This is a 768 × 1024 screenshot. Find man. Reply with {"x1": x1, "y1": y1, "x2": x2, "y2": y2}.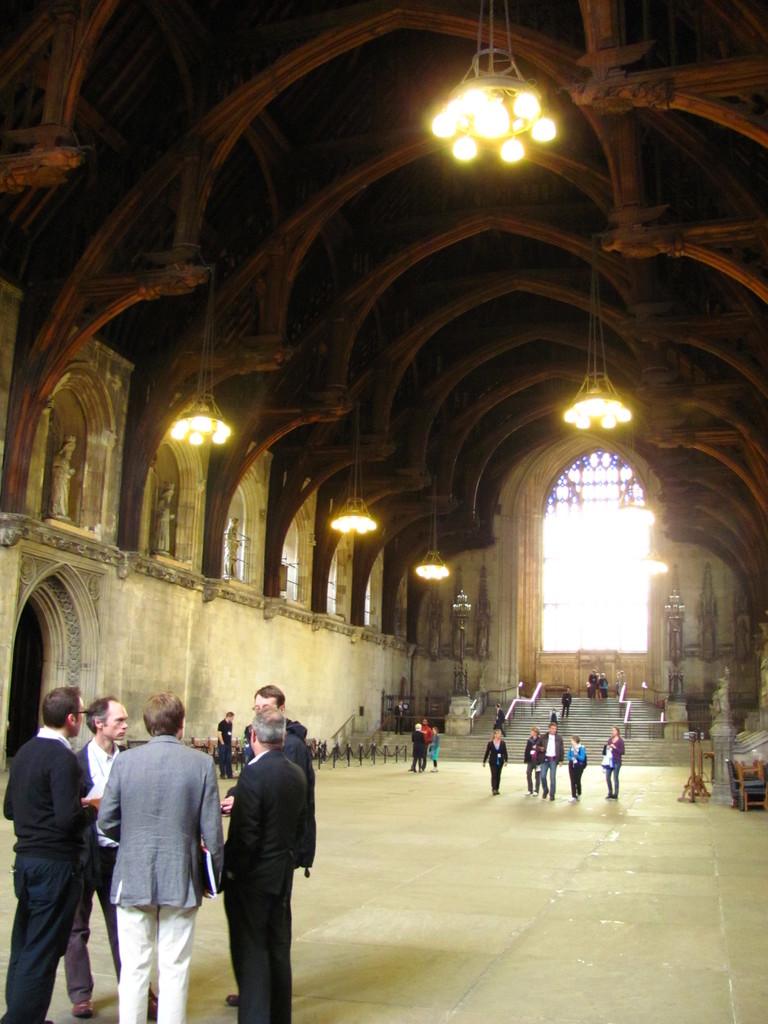
{"x1": 97, "y1": 687, "x2": 228, "y2": 1023}.
